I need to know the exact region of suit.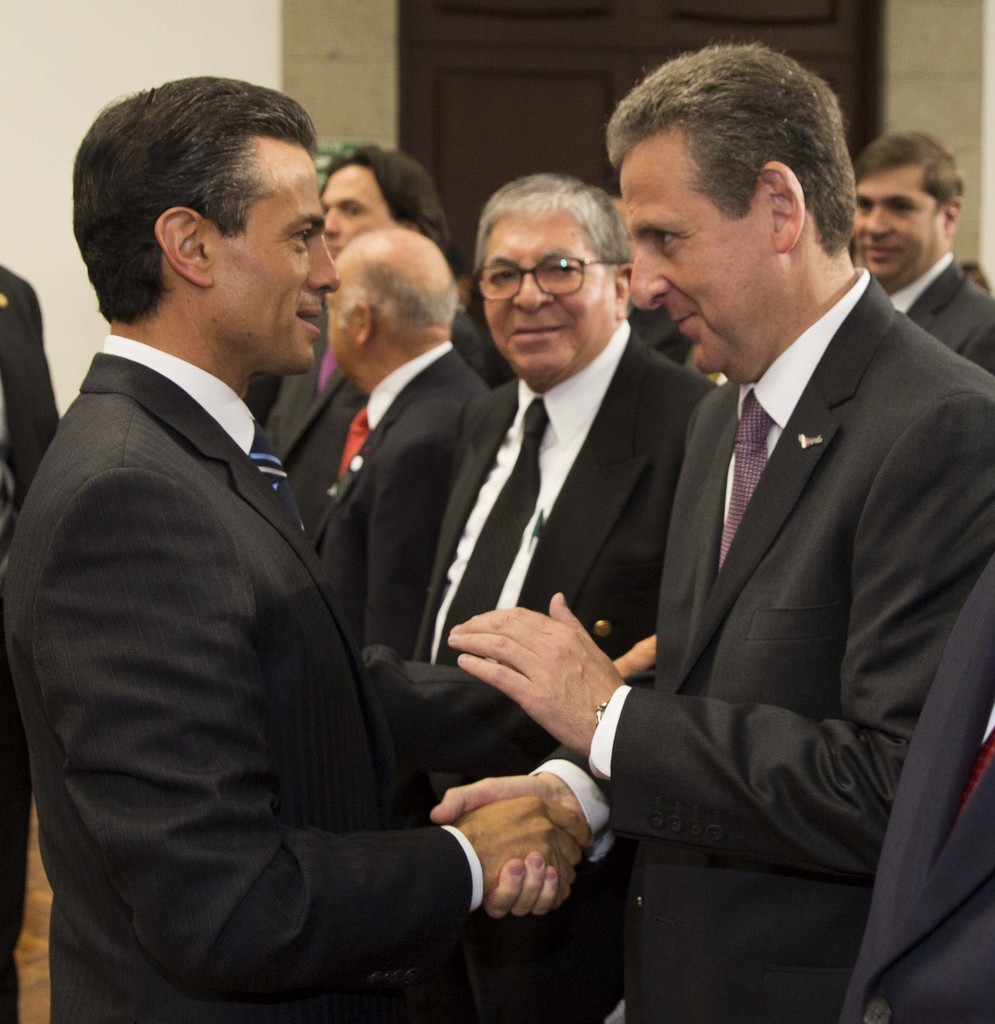
Region: 891, 255, 994, 381.
